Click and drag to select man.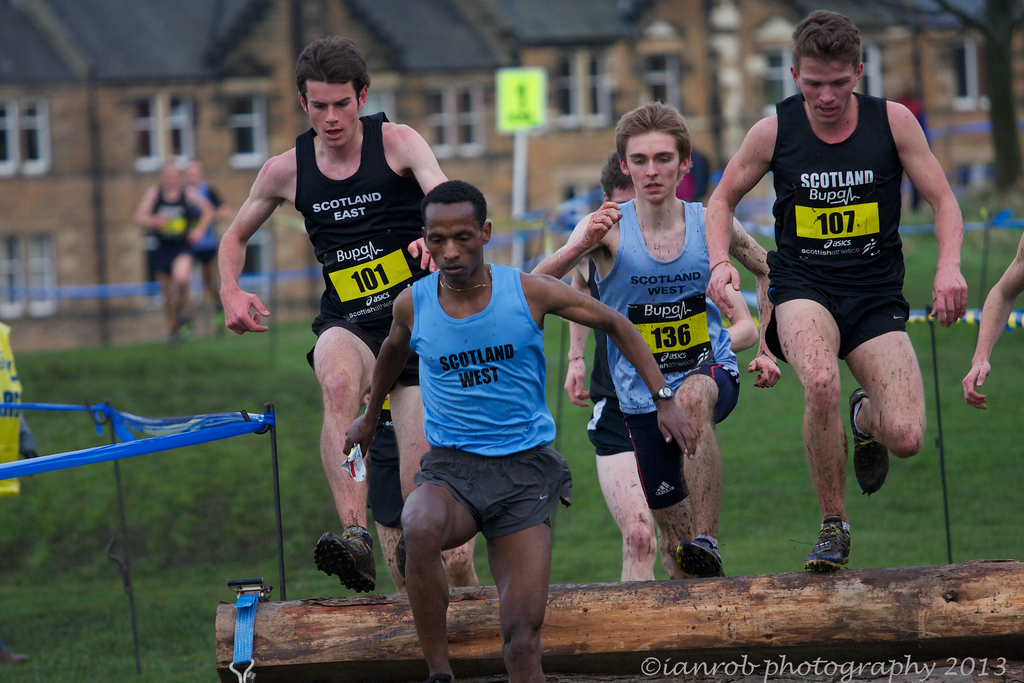
Selection: (362, 391, 483, 598).
